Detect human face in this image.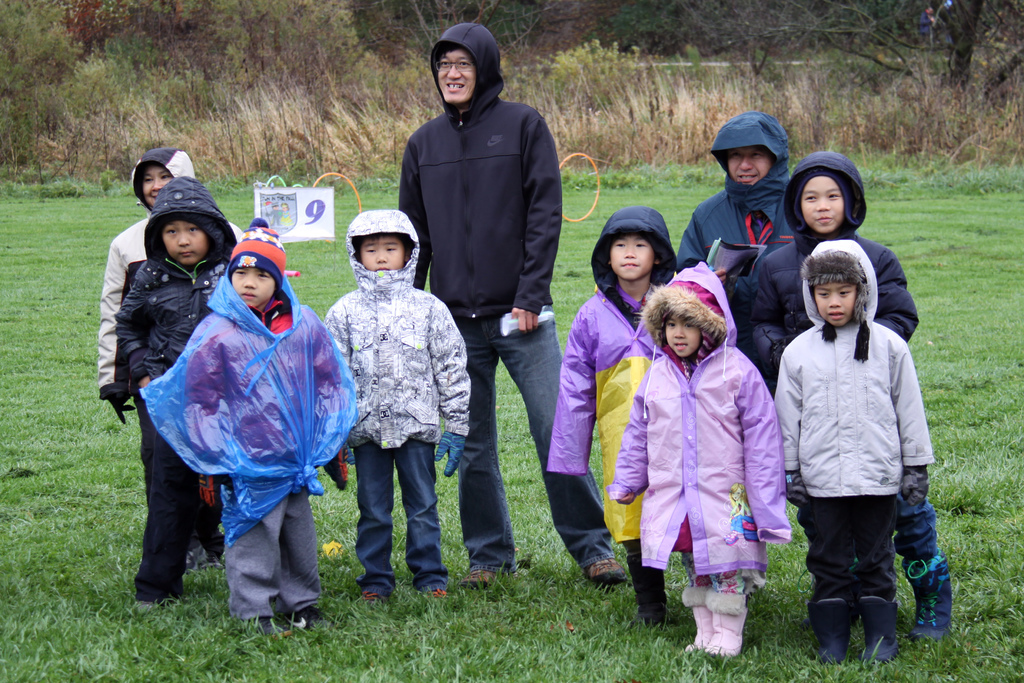
Detection: 666:313:701:363.
